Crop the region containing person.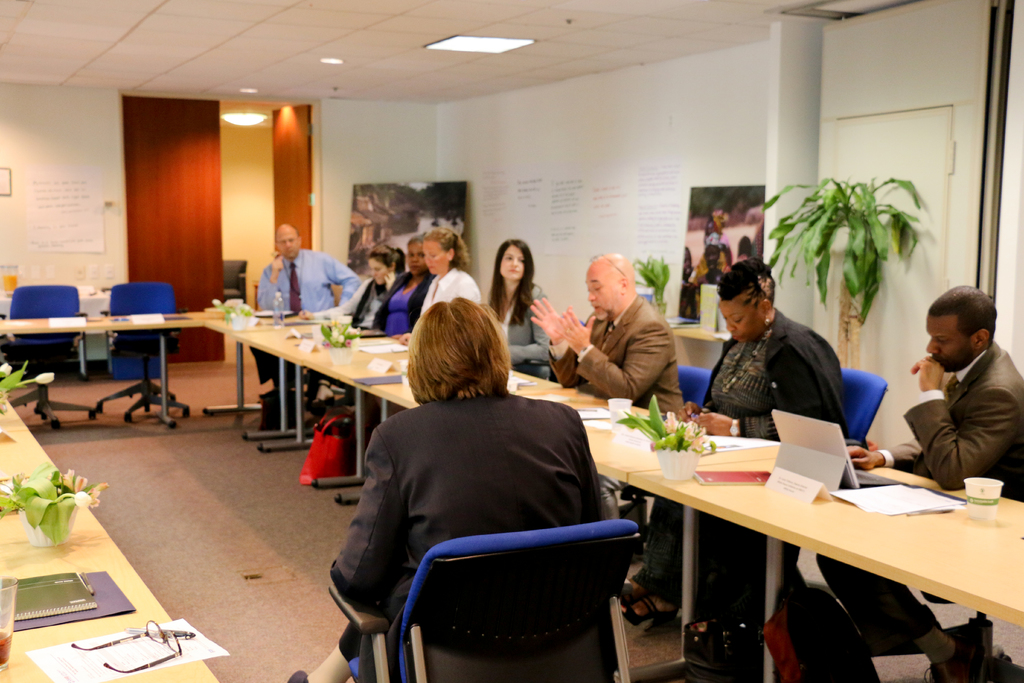
Crop region: rect(518, 248, 704, 427).
